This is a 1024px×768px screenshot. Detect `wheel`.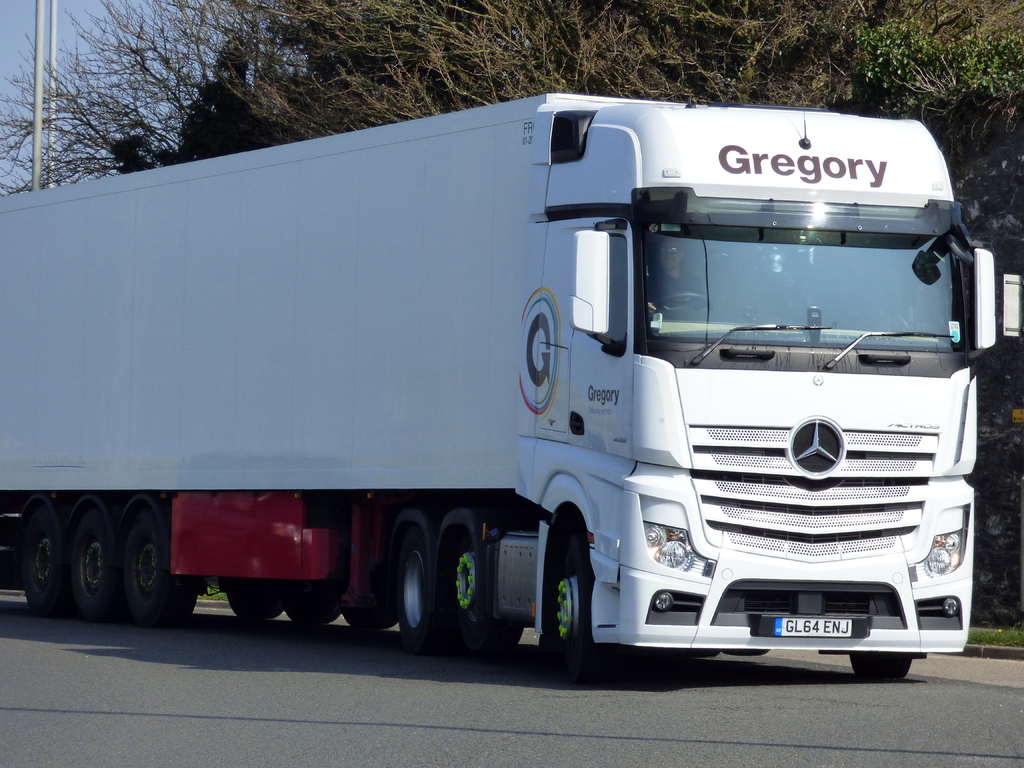
rect(80, 500, 127, 616).
